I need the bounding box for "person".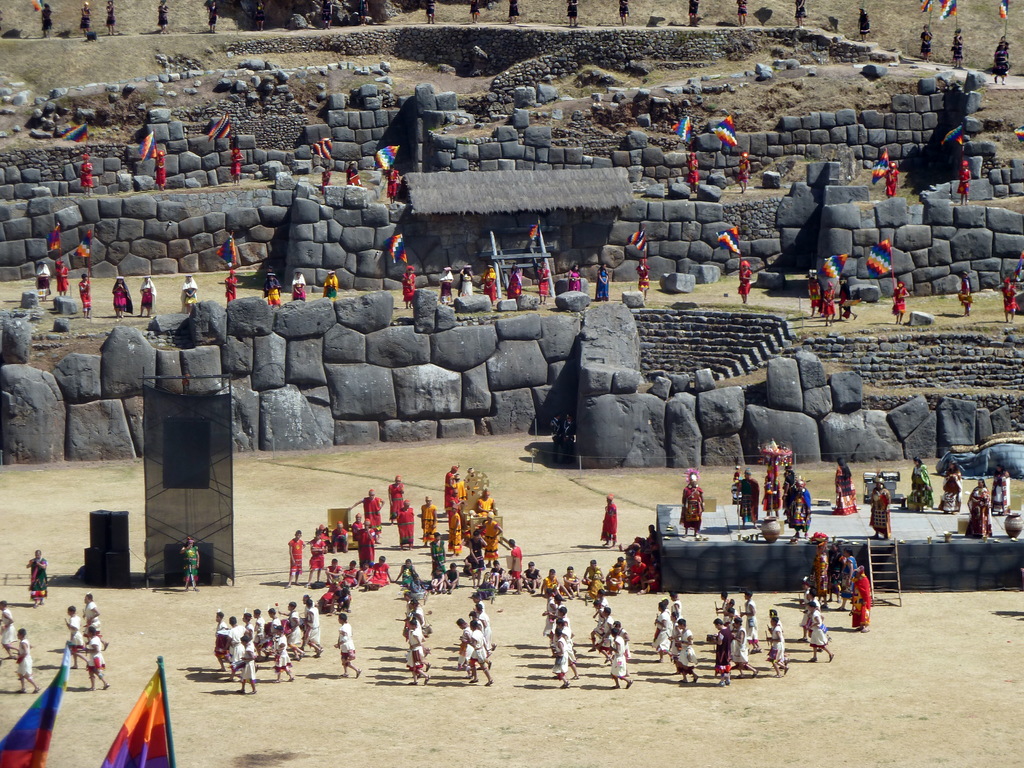
Here it is: [733, 256, 753, 310].
